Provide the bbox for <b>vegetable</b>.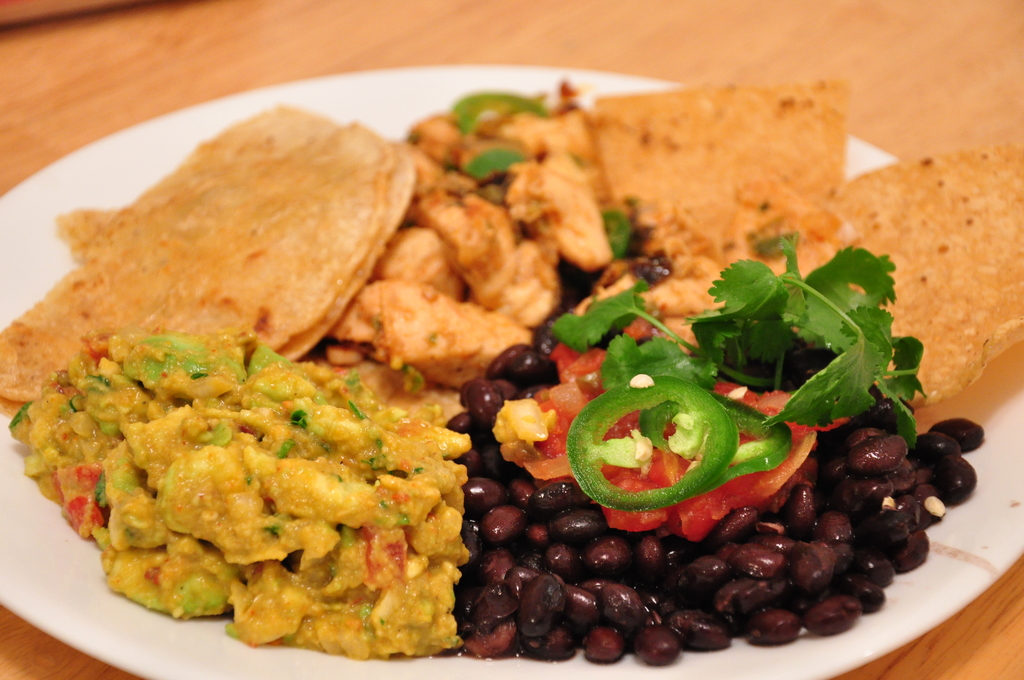
bbox(564, 378, 740, 512).
